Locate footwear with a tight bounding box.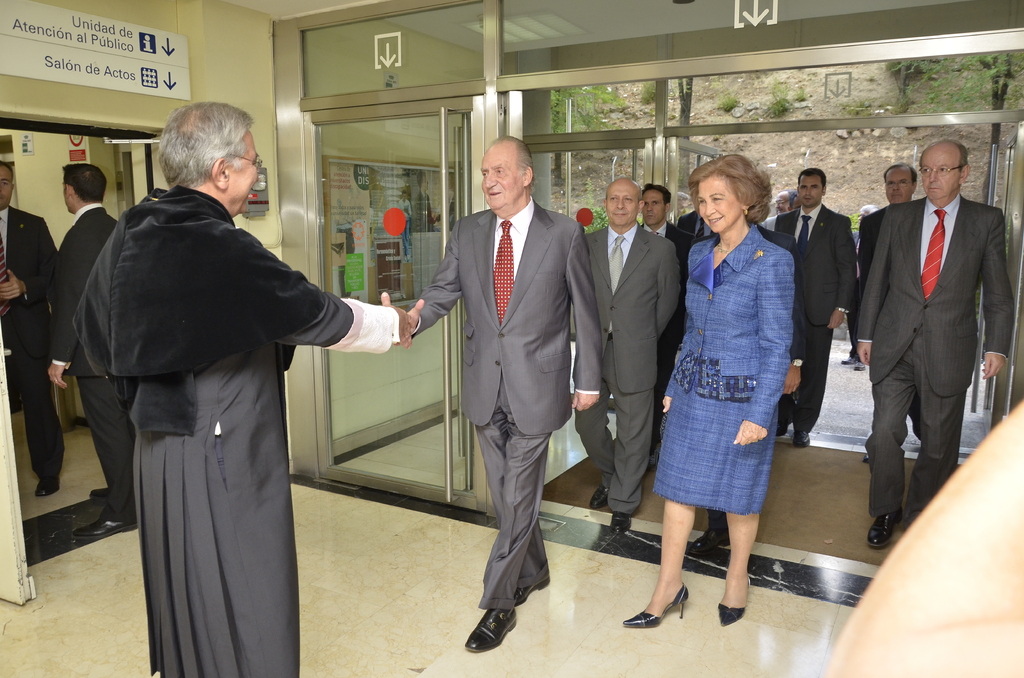
[left=866, top=508, right=901, bottom=554].
